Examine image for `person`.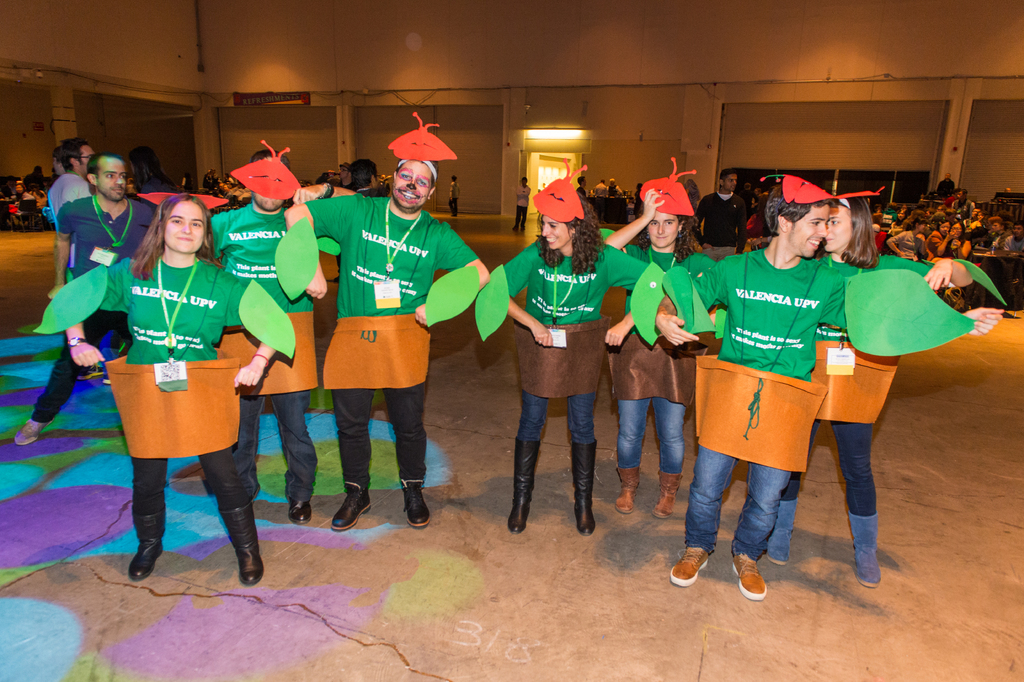
Examination result: locate(512, 176, 534, 233).
